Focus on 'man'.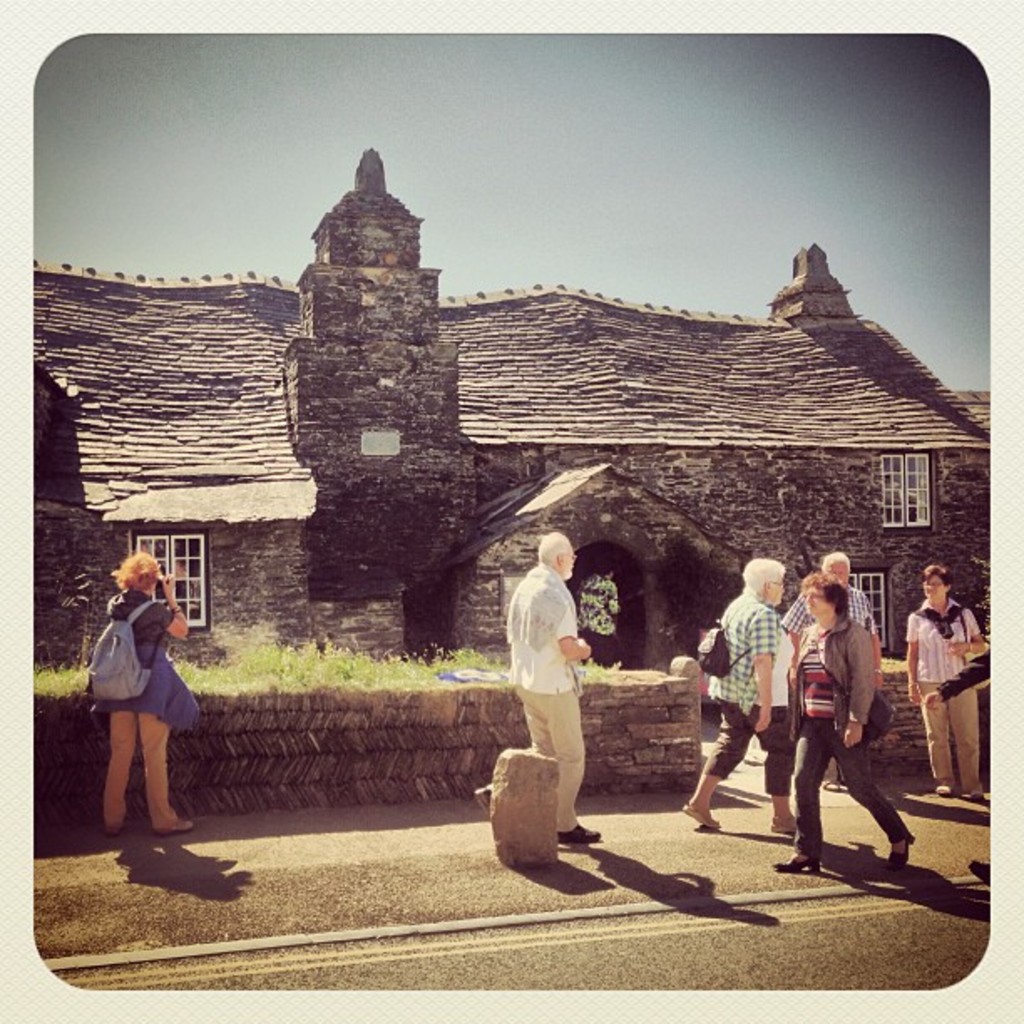
Focused at [688,556,803,843].
